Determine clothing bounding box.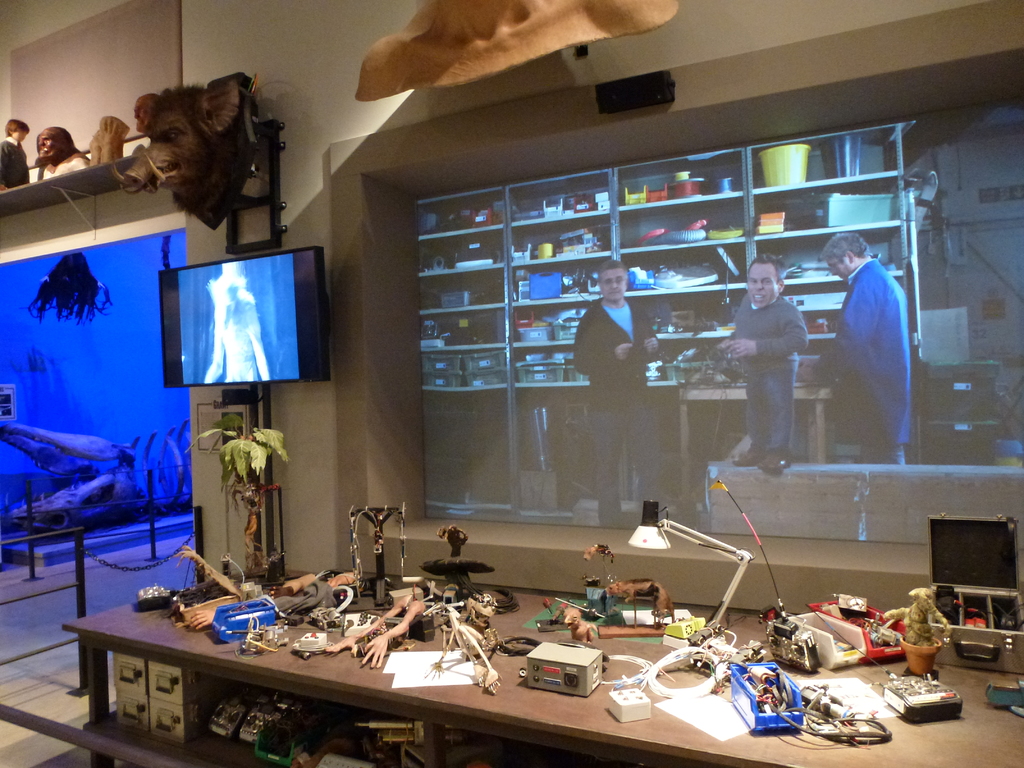
Determined: 829 257 909 466.
